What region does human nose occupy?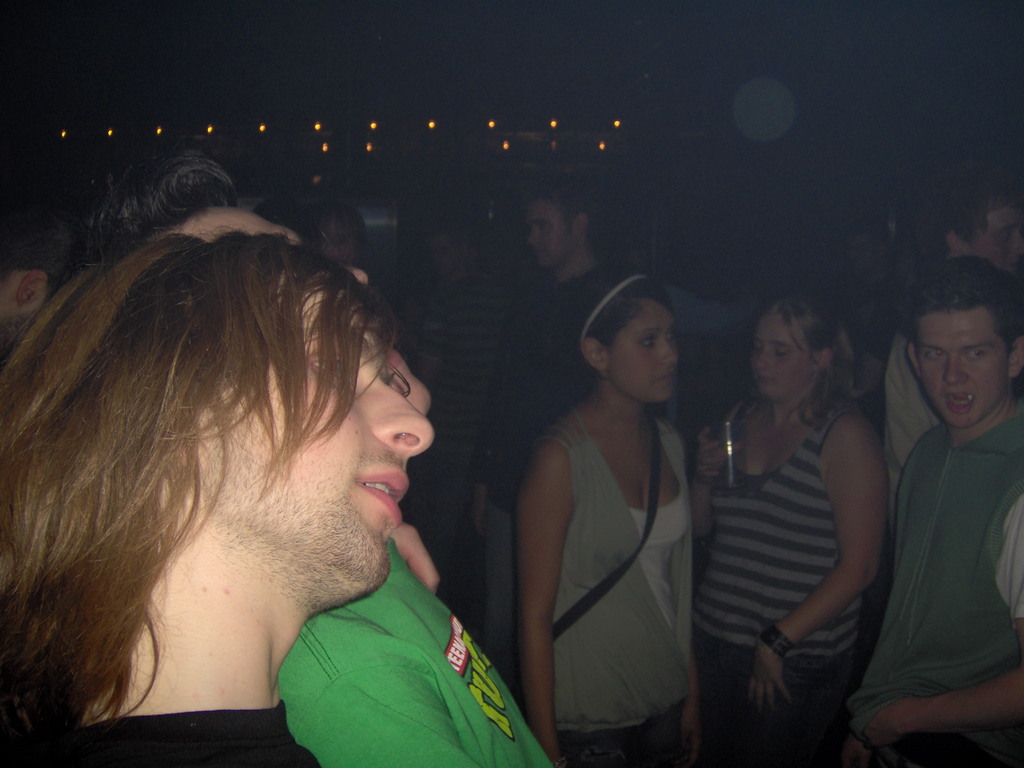
(left=529, top=230, right=541, bottom=246).
